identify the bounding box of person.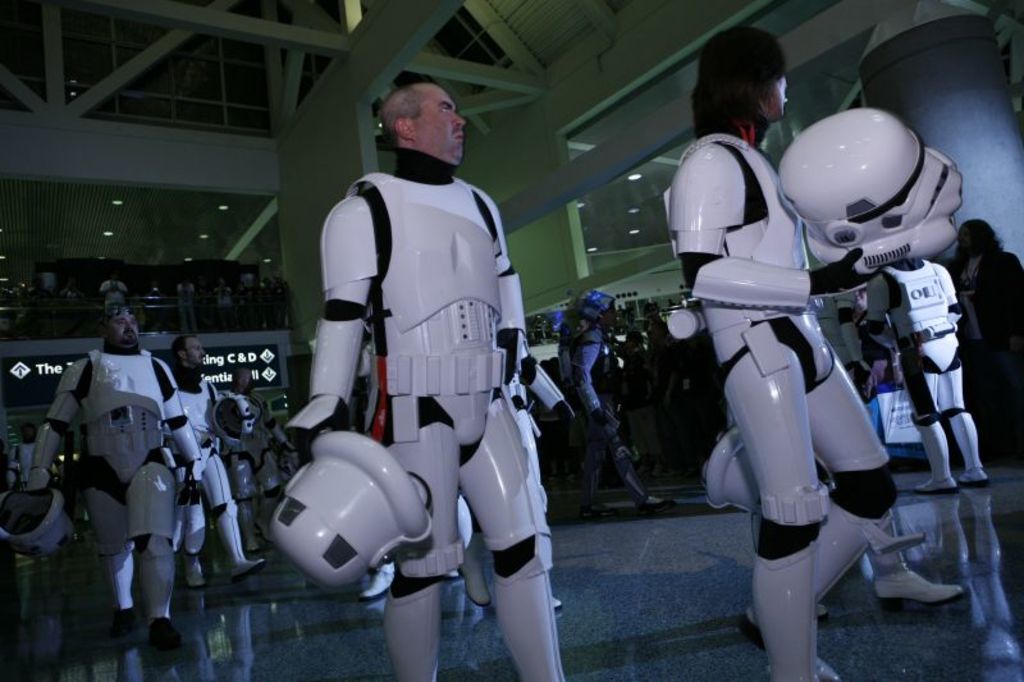
bbox=(214, 279, 234, 333).
